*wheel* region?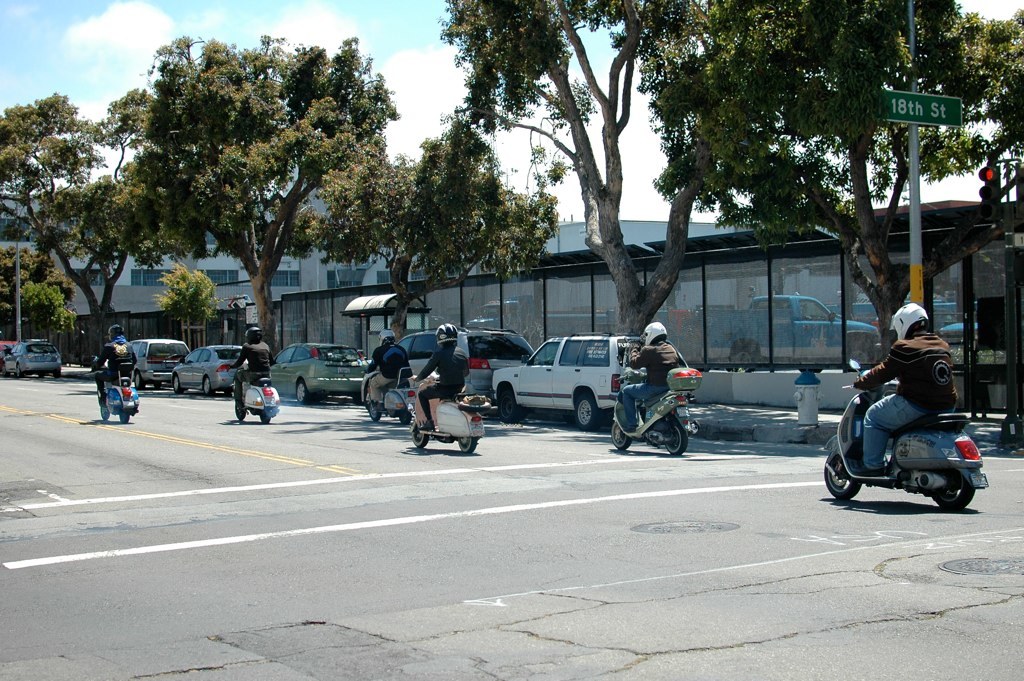
(152, 380, 161, 388)
